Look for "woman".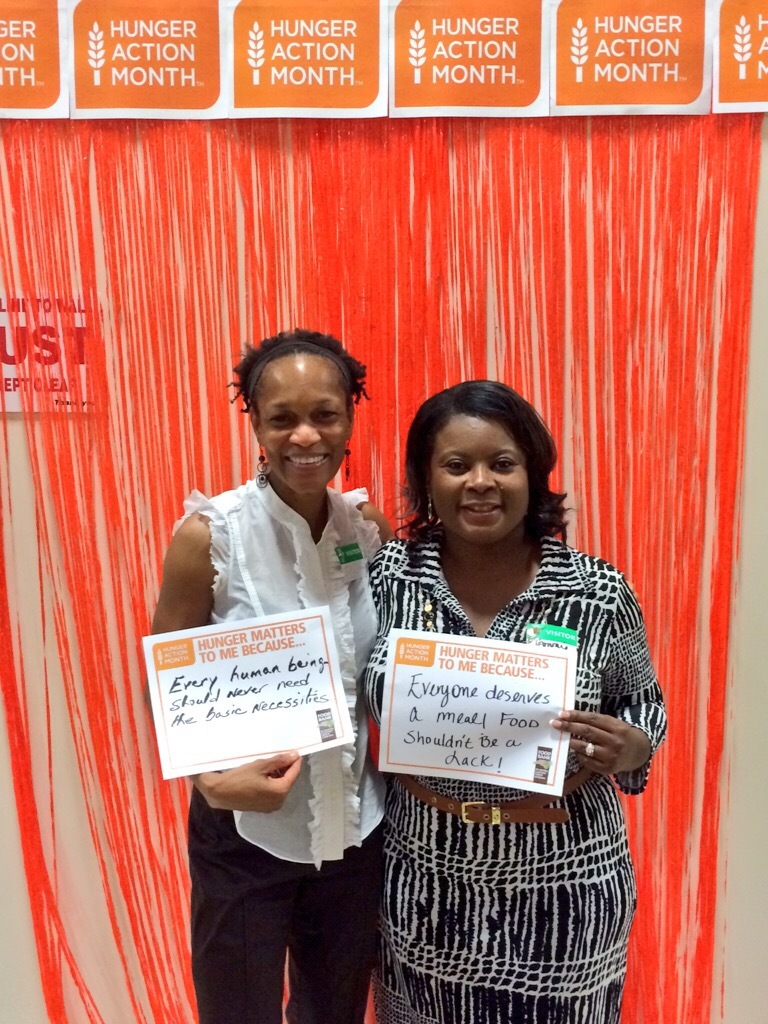
Found: Rect(331, 352, 684, 1023).
